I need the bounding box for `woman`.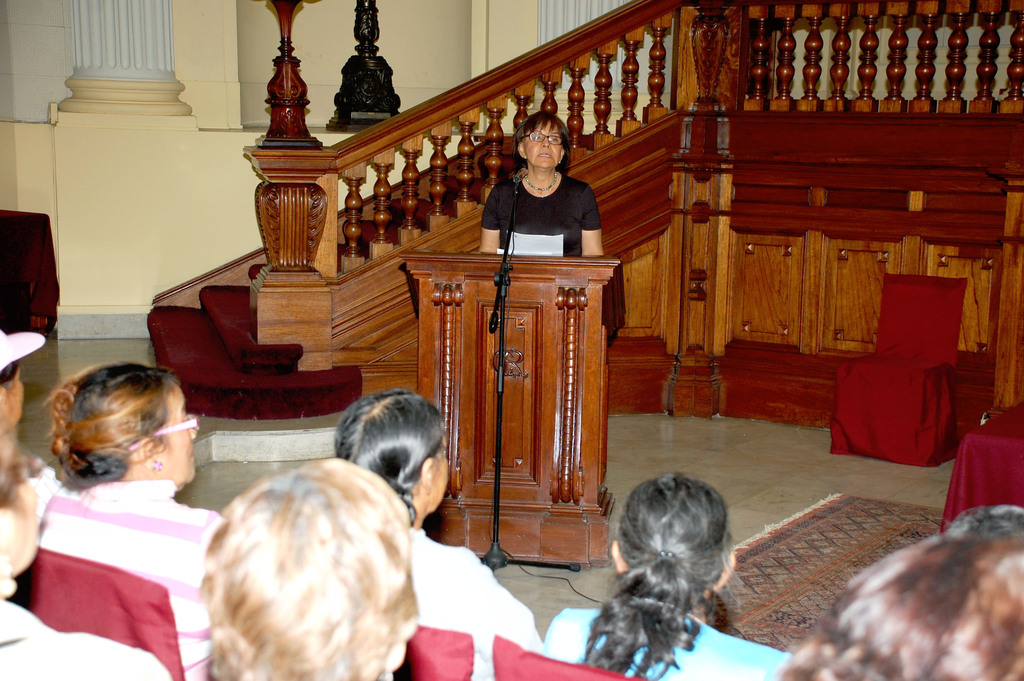
Here it is: bbox=[339, 389, 548, 680].
